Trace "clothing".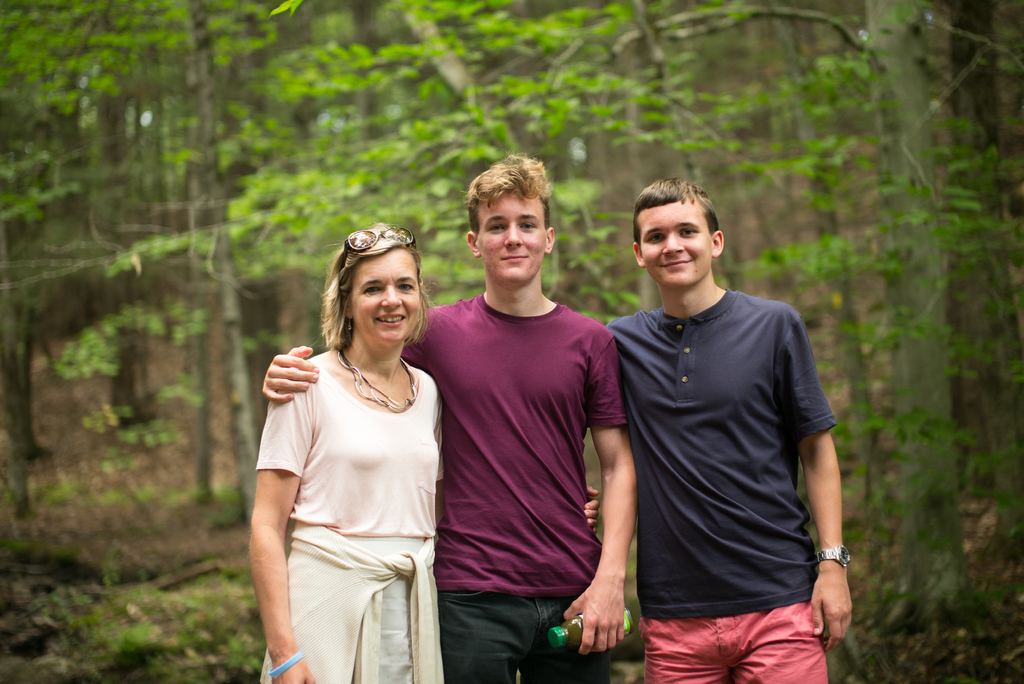
Traced to left=393, top=286, right=635, bottom=683.
